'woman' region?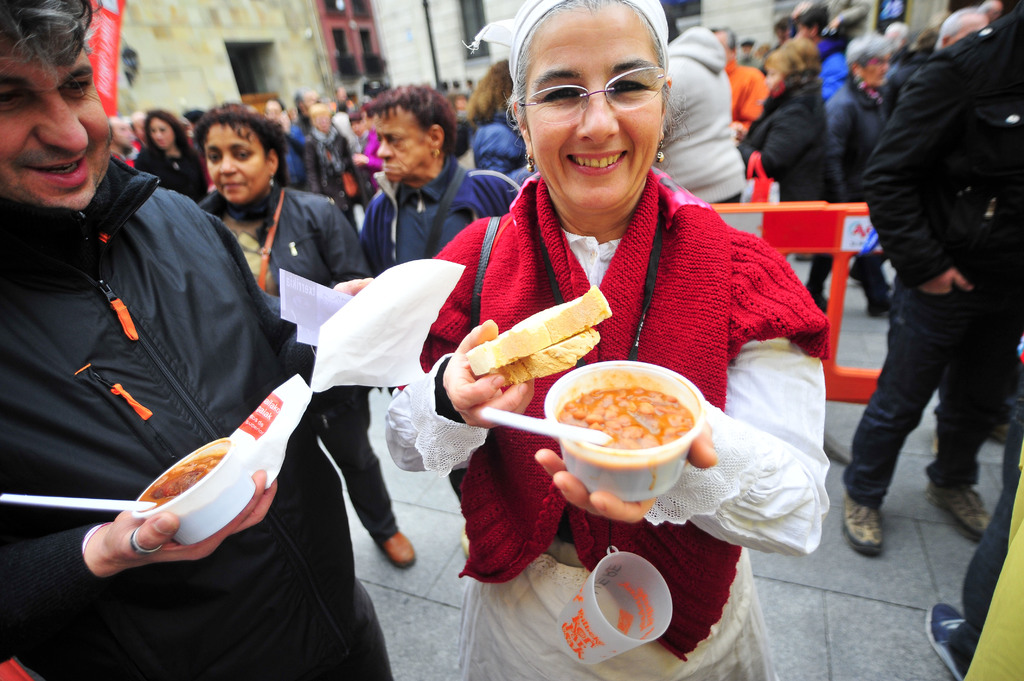
l=746, t=47, r=850, b=312
